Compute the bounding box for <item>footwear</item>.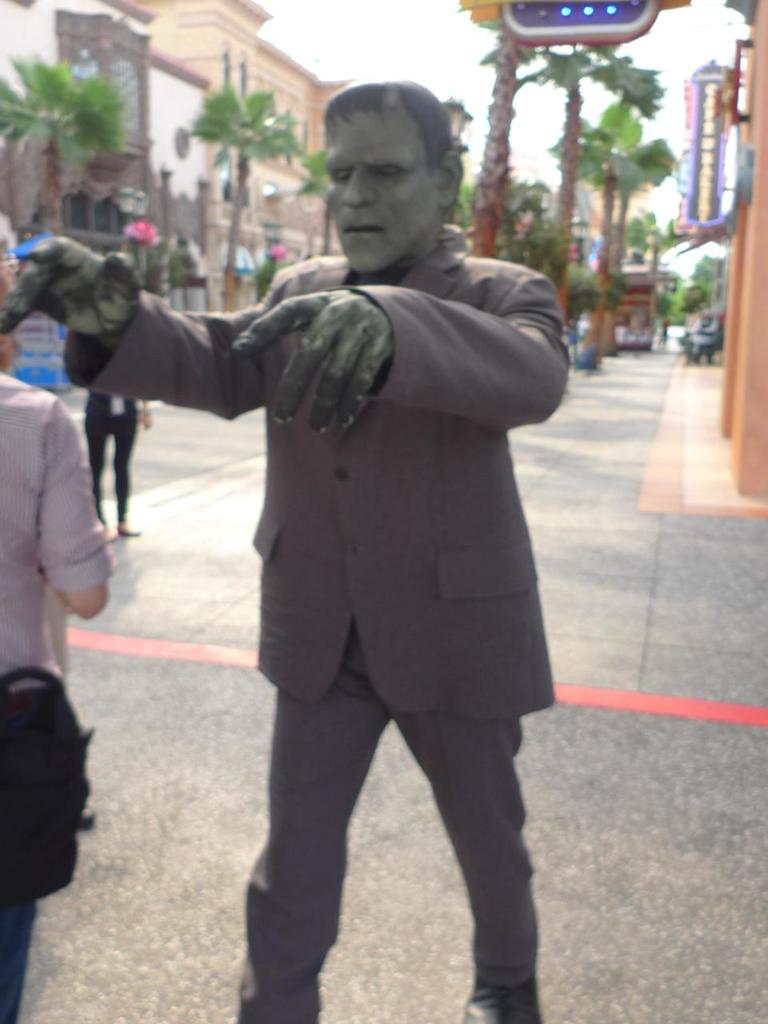
[x1=457, y1=978, x2=545, y2=1023].
